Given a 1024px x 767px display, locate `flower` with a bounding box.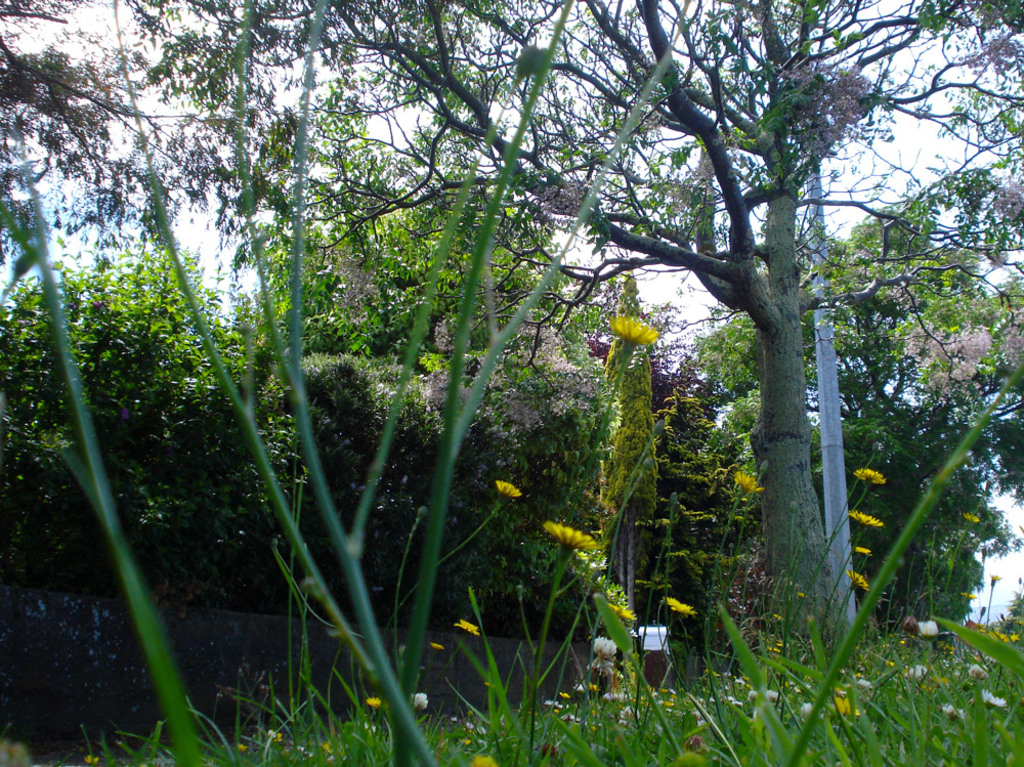
Located: Rect(496, 480, 521, 494).
